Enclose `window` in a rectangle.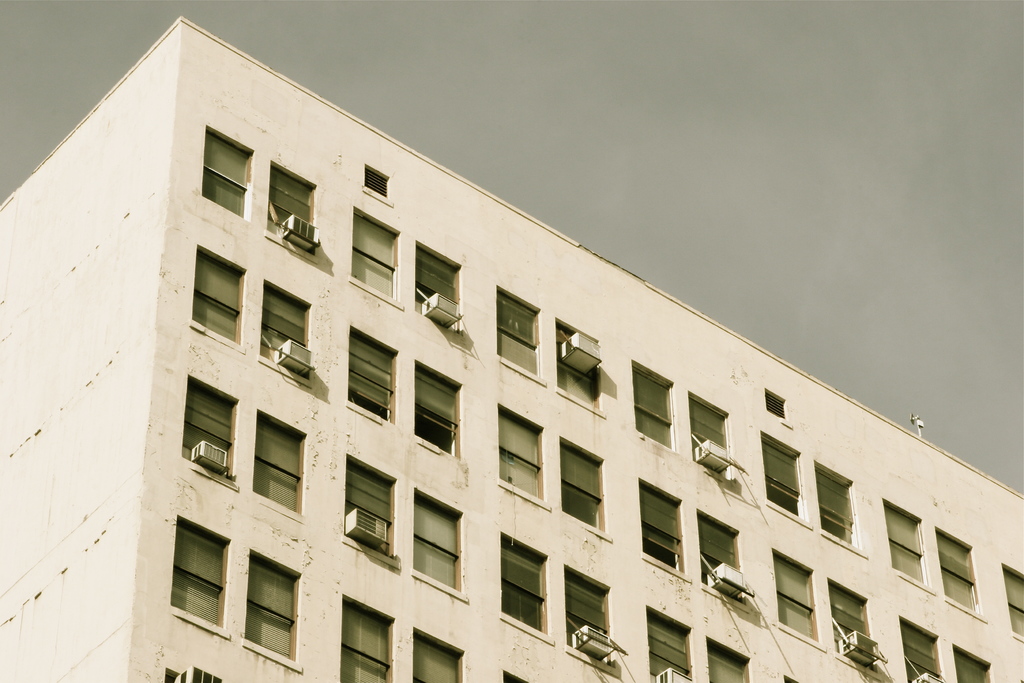
[829, 577, 874, 671].
